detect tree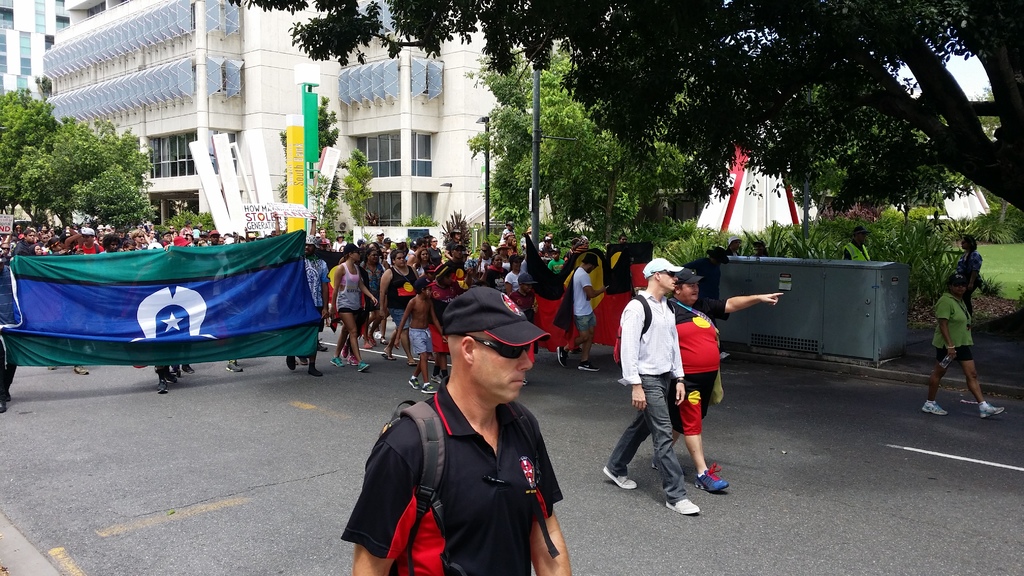
locate(279, 87, 340, 180)
